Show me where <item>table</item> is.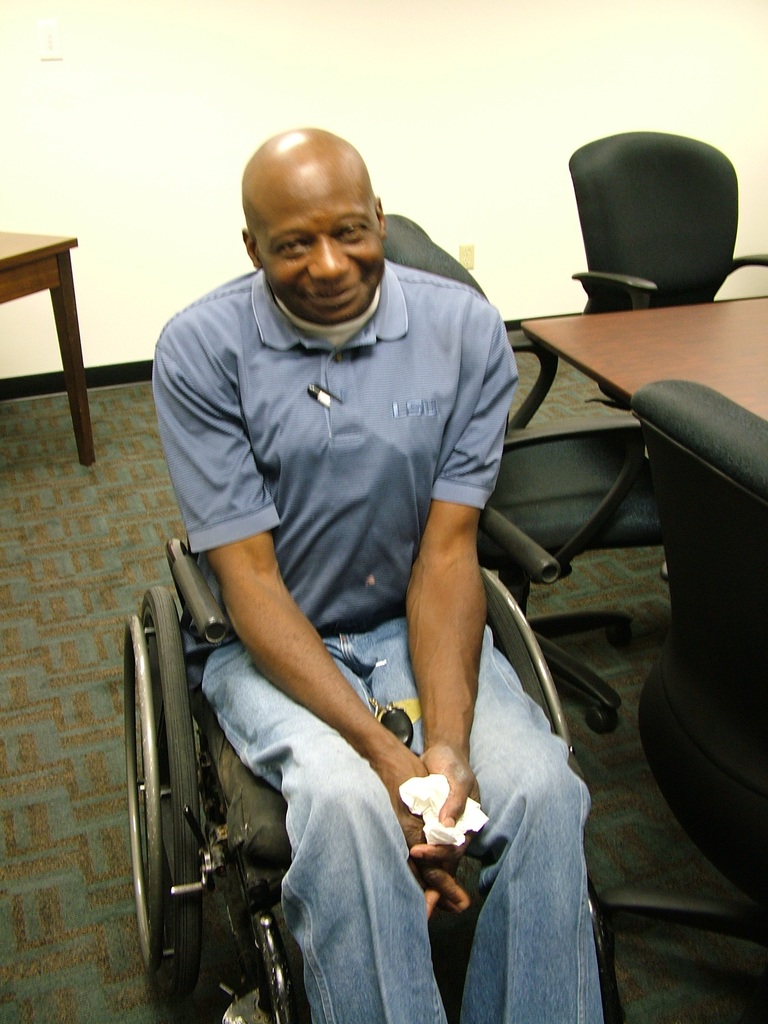
<item>table</item> is at bbox(0, 218, 107, 463).
